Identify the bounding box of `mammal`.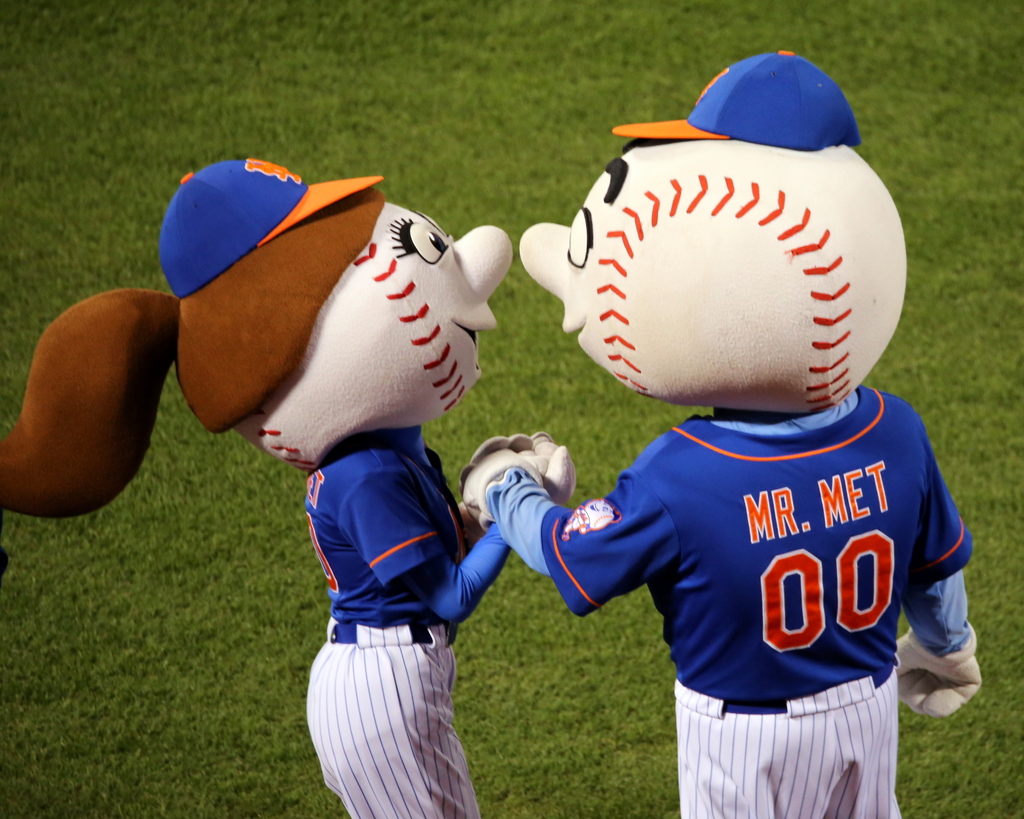
crop(57, 170, 580, 746).
